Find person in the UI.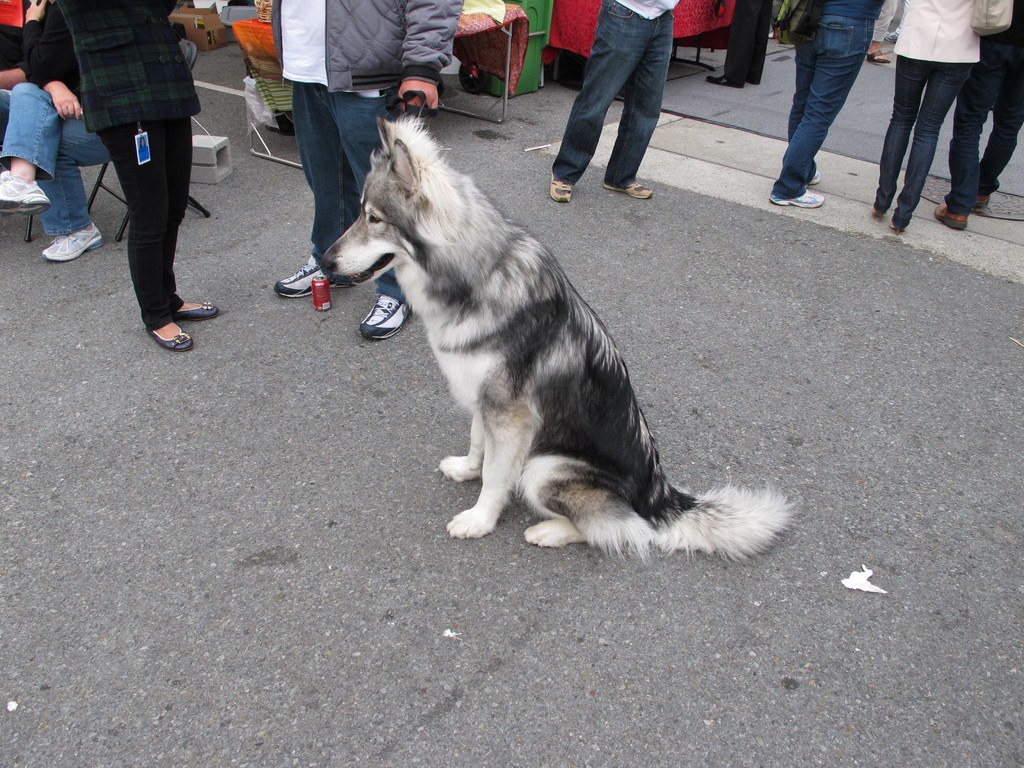
UI element at left=945, top=0, right=1022, bottom=234.
